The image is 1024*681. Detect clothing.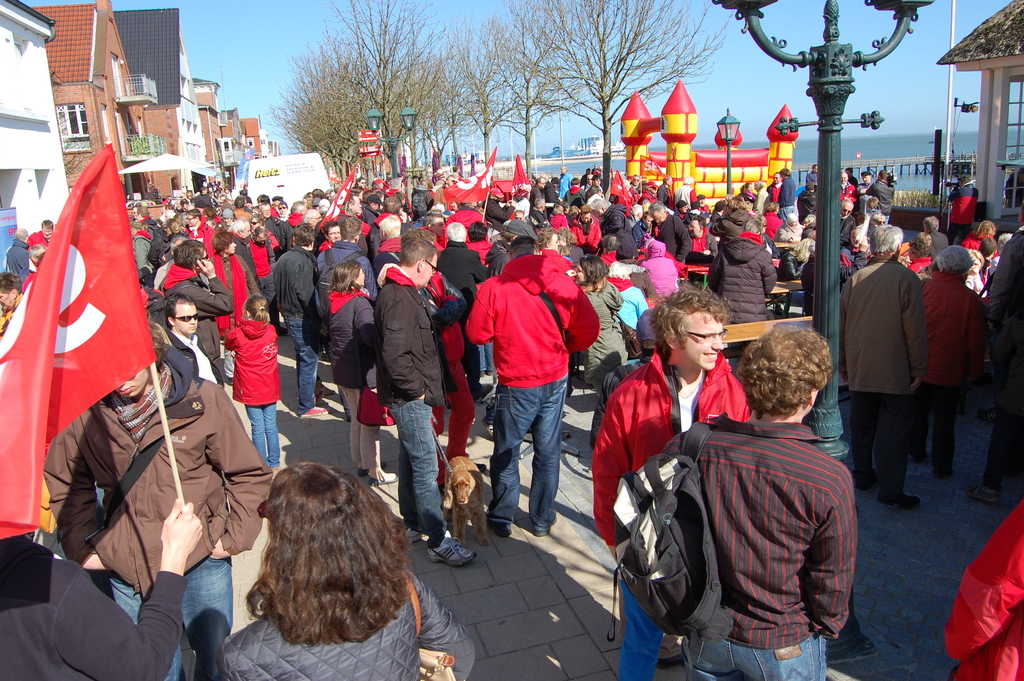
Detection: Rect(164, 327, 220, 387).
